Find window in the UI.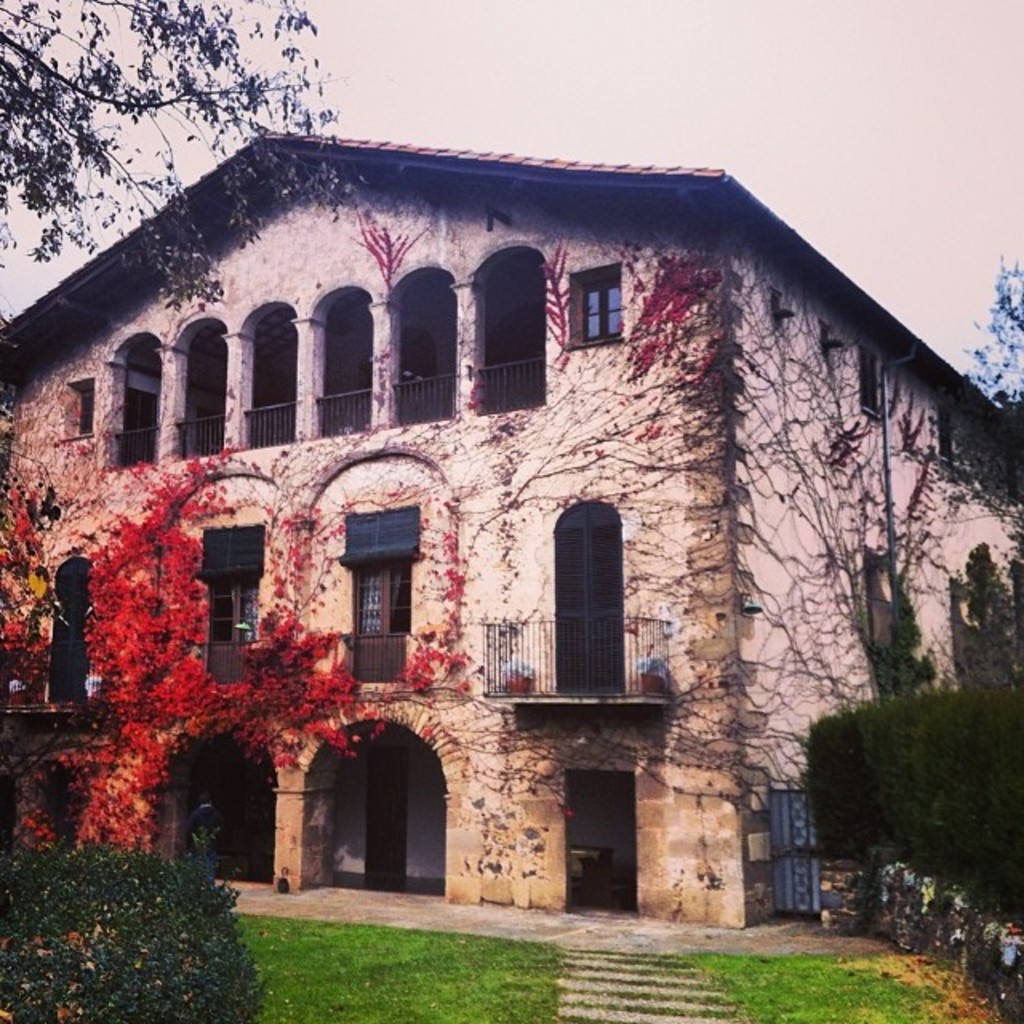
UI element at 338:512:418:685.
